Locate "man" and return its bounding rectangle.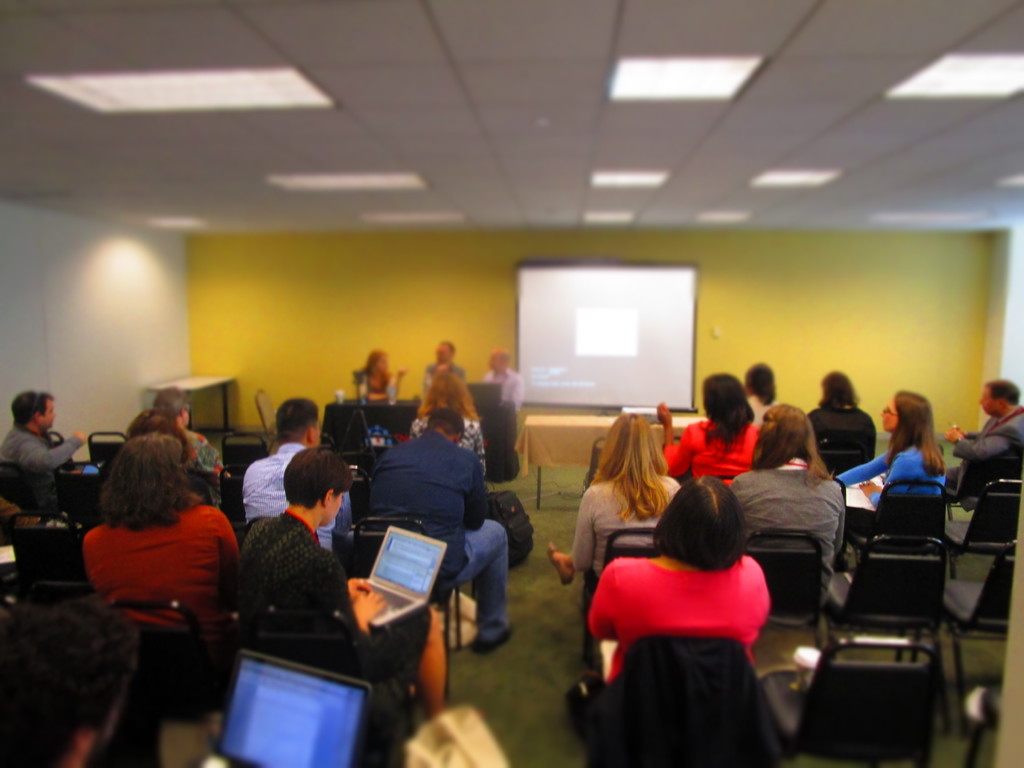
<region>3, 401, 68, 518</region>.
